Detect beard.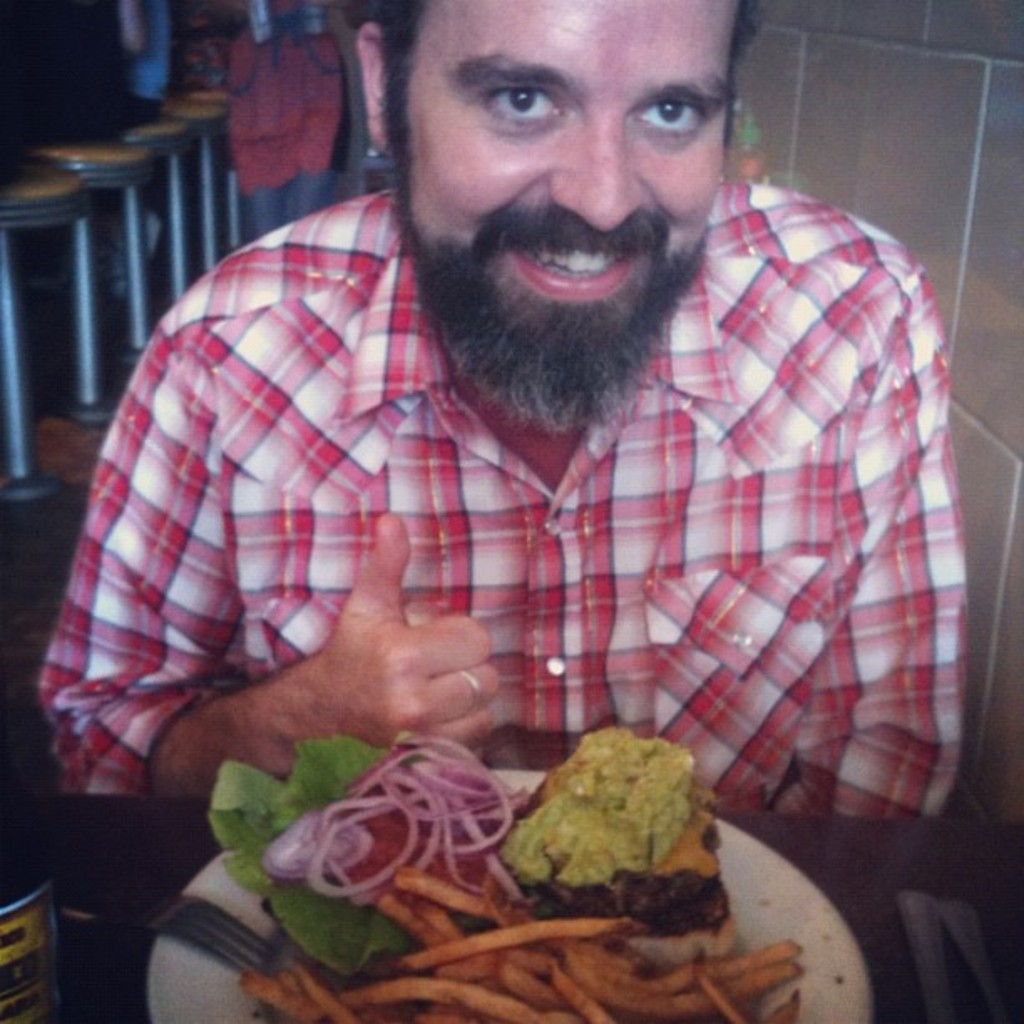
Detected at (402,157,703,370).
